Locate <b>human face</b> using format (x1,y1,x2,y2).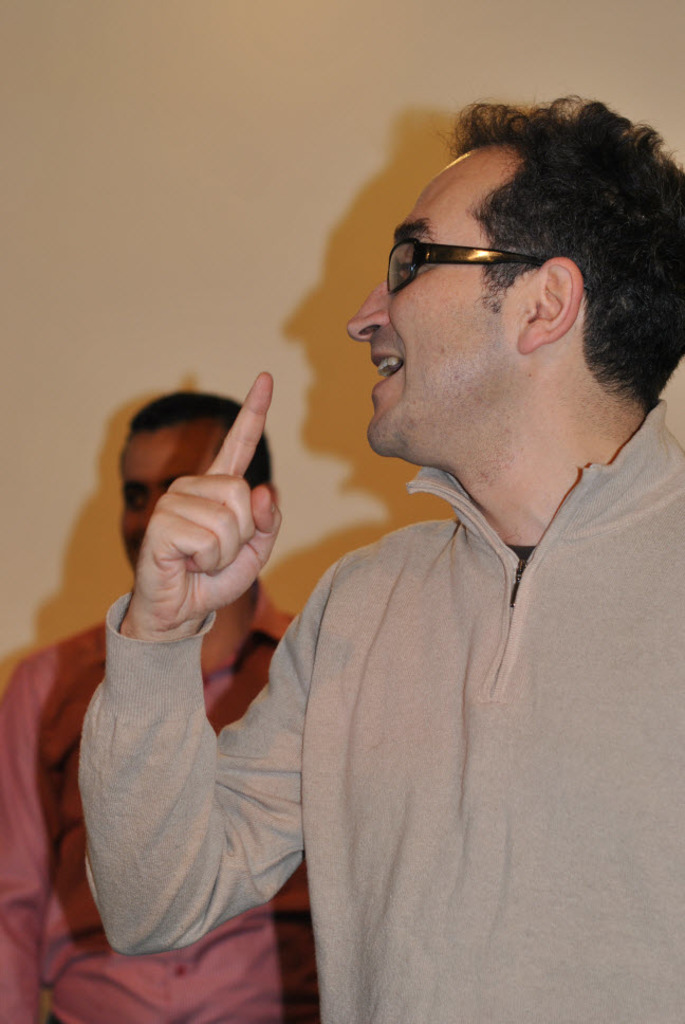
(346,144,518,461).
